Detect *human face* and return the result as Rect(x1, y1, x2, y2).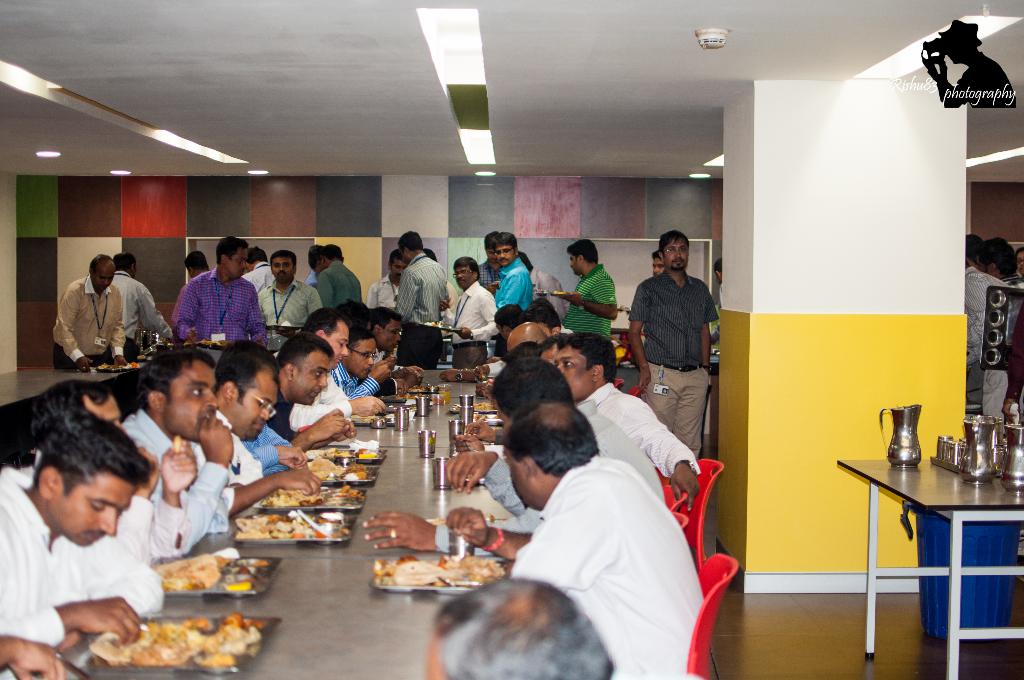
Rect(455, 264, 474, 288).
